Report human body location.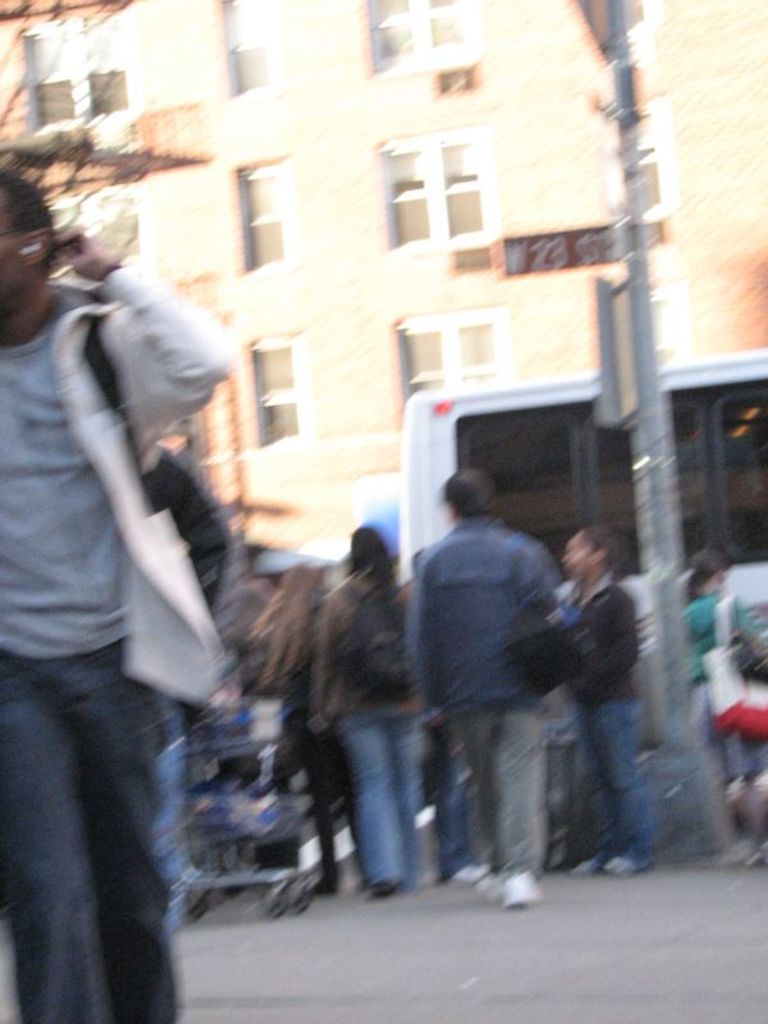
Report: (14, 170, 255, 828).
